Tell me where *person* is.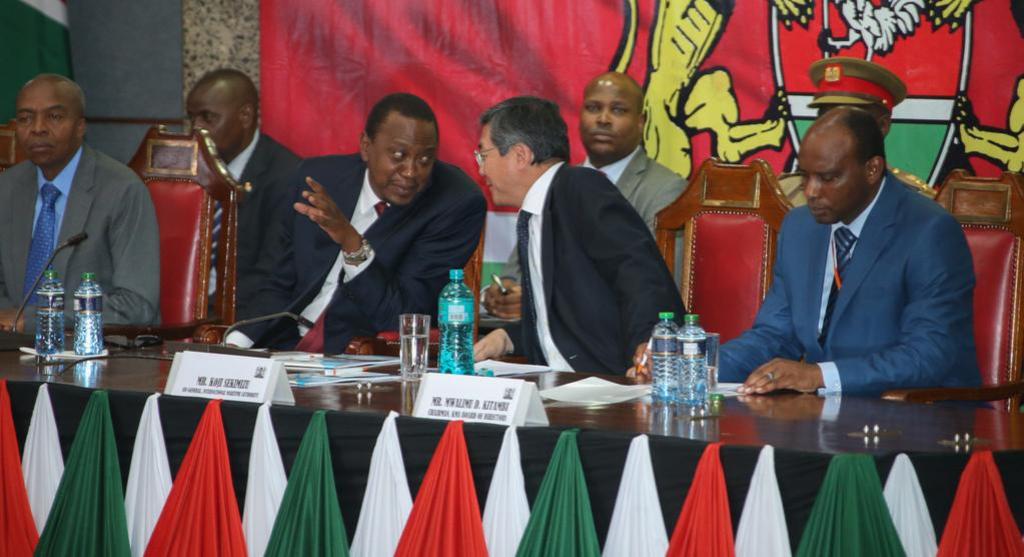
*person* is at [464,96,686,380].
